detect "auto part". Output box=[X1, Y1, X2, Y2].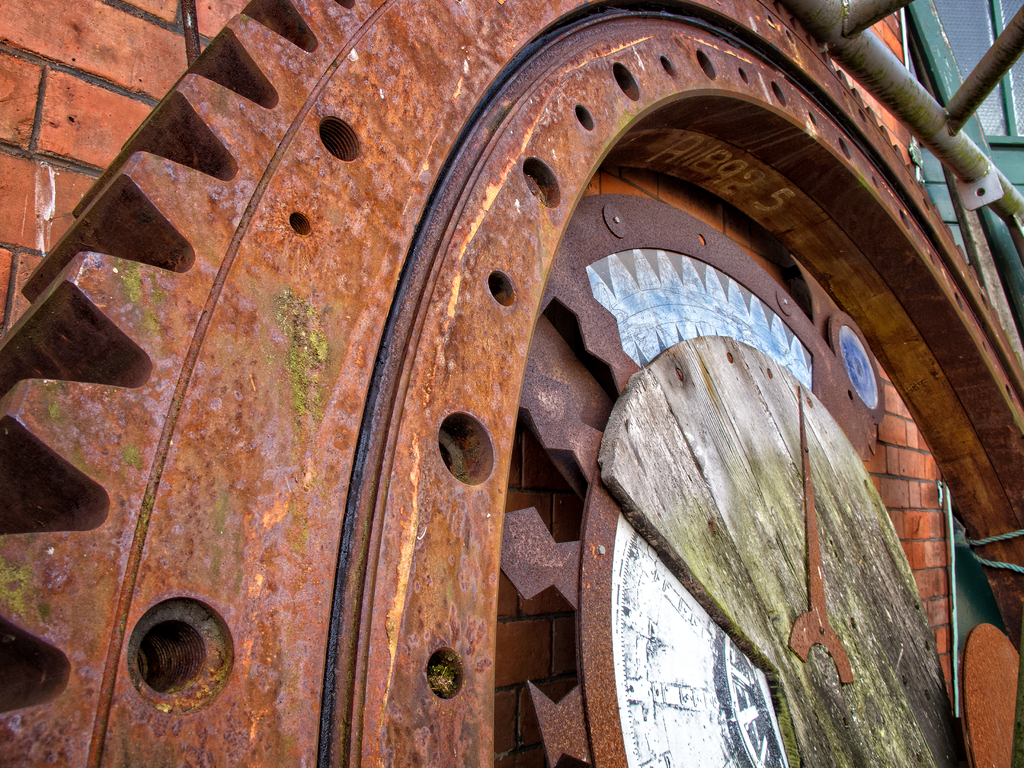
box=[497, 188, 884, 767].
